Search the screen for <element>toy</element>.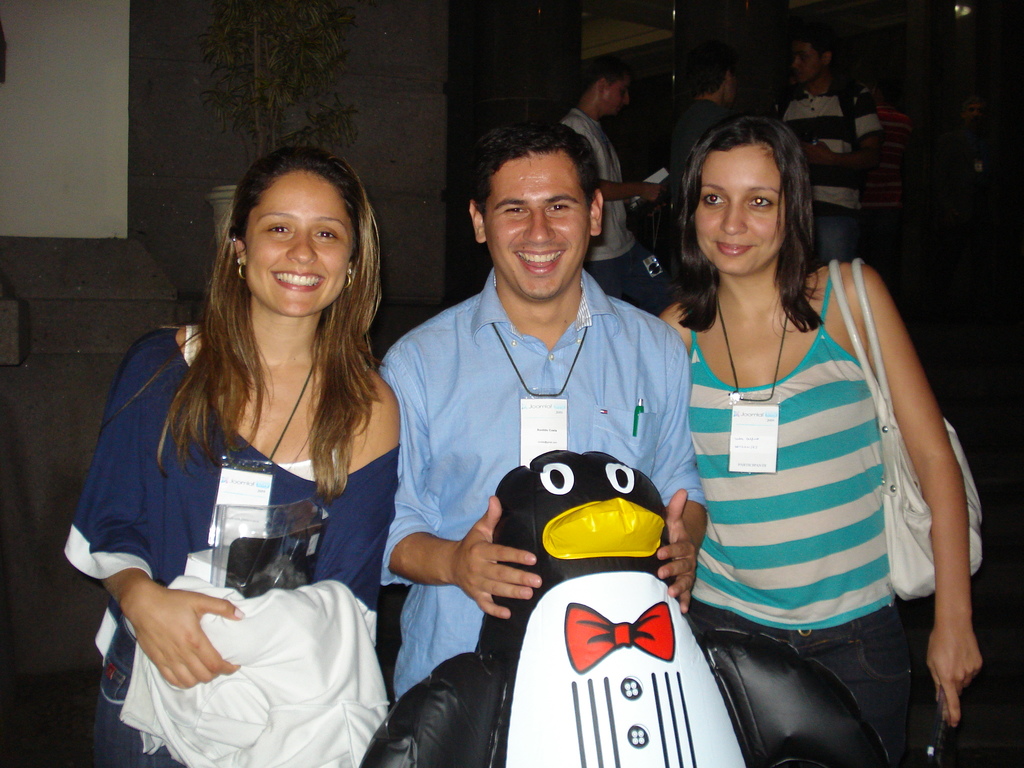
Found at [357, 450, 894, 767].
